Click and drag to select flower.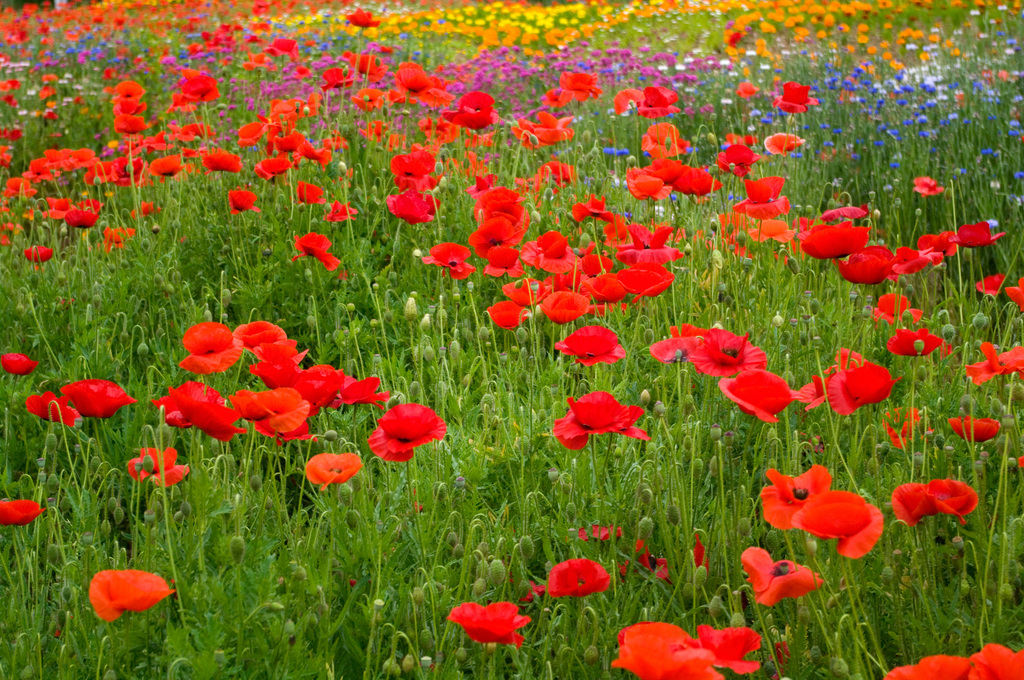
Selection: [left=883, top=647, right=1023, bottom=679].
